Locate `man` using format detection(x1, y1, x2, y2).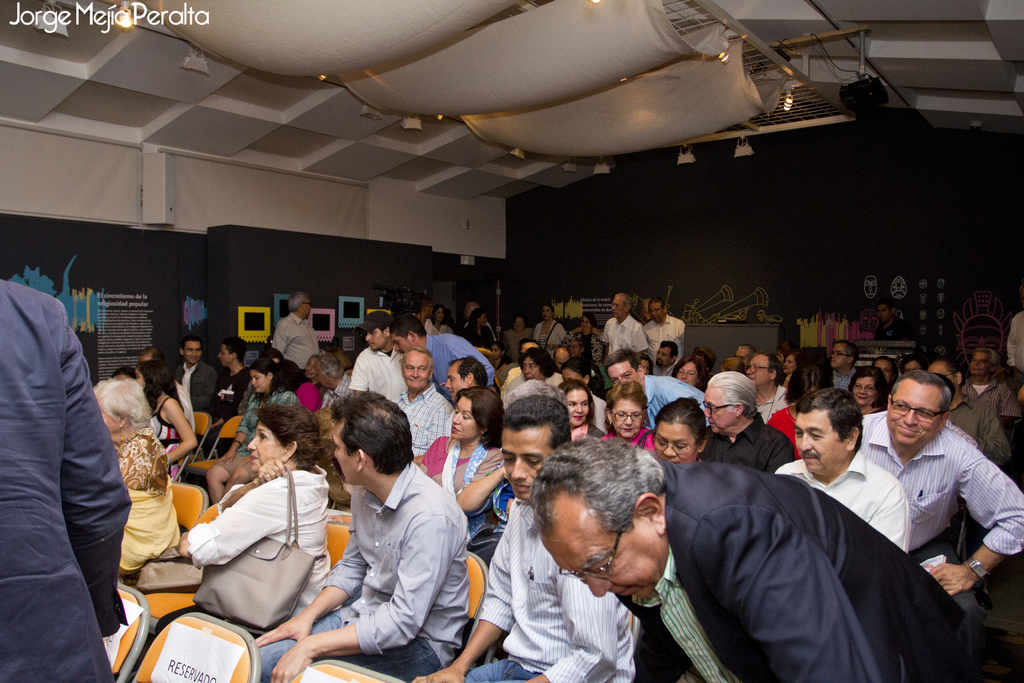
detection(741, 352, 801, 413).
